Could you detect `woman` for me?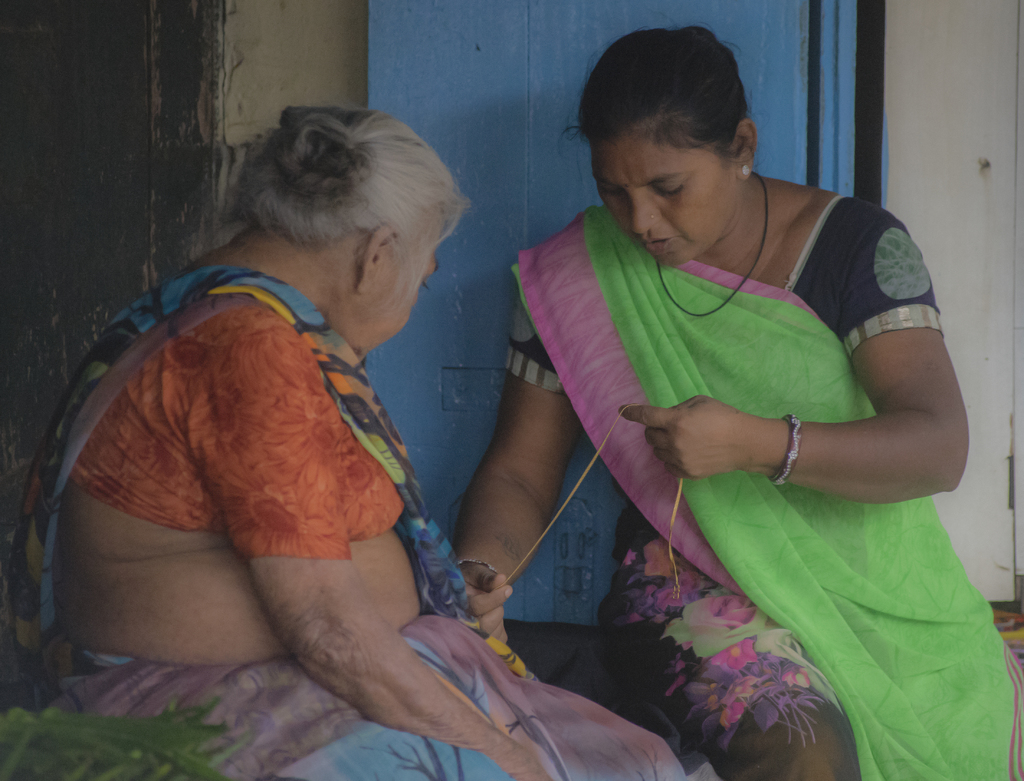
Detection result: {"x1": 13, "y1": 103, "x2": 690, "y2": 780}.
